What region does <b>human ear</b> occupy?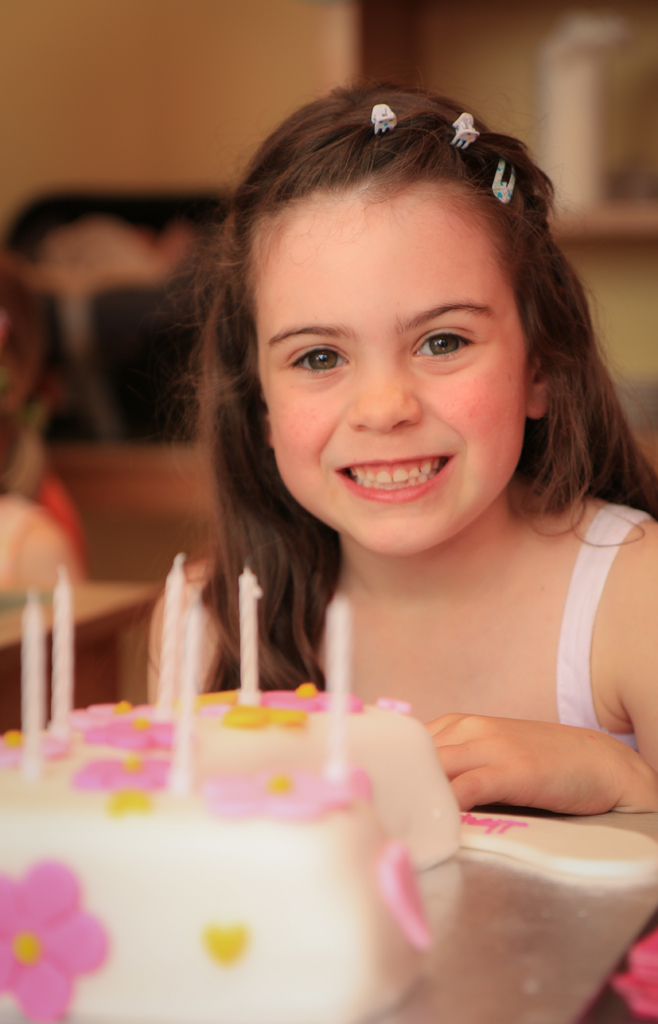
{"left": 525, "top": 350, "right": 549, "bottom": 420}.
